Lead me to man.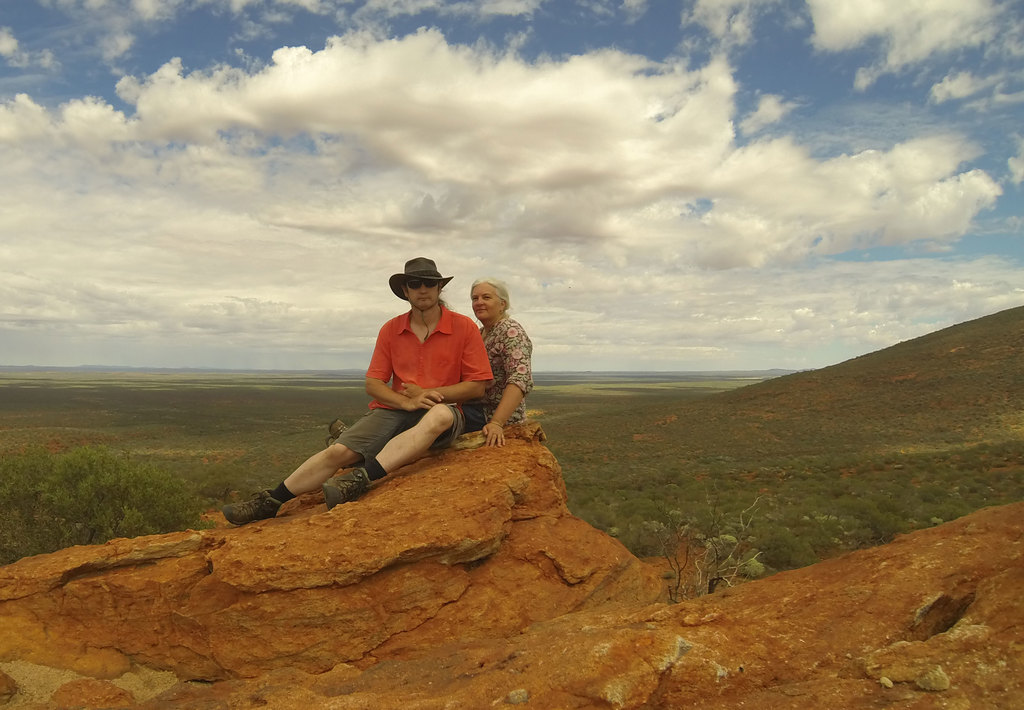
Lead to [280,276,512,510].
